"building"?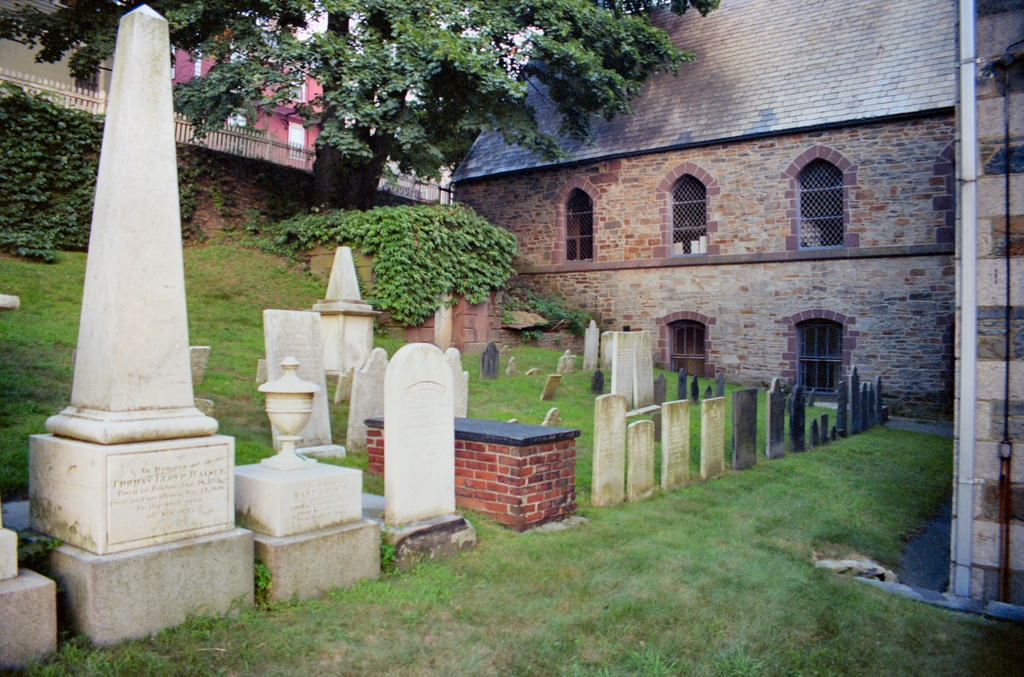
select_region(894, 0, 1023, 627)
